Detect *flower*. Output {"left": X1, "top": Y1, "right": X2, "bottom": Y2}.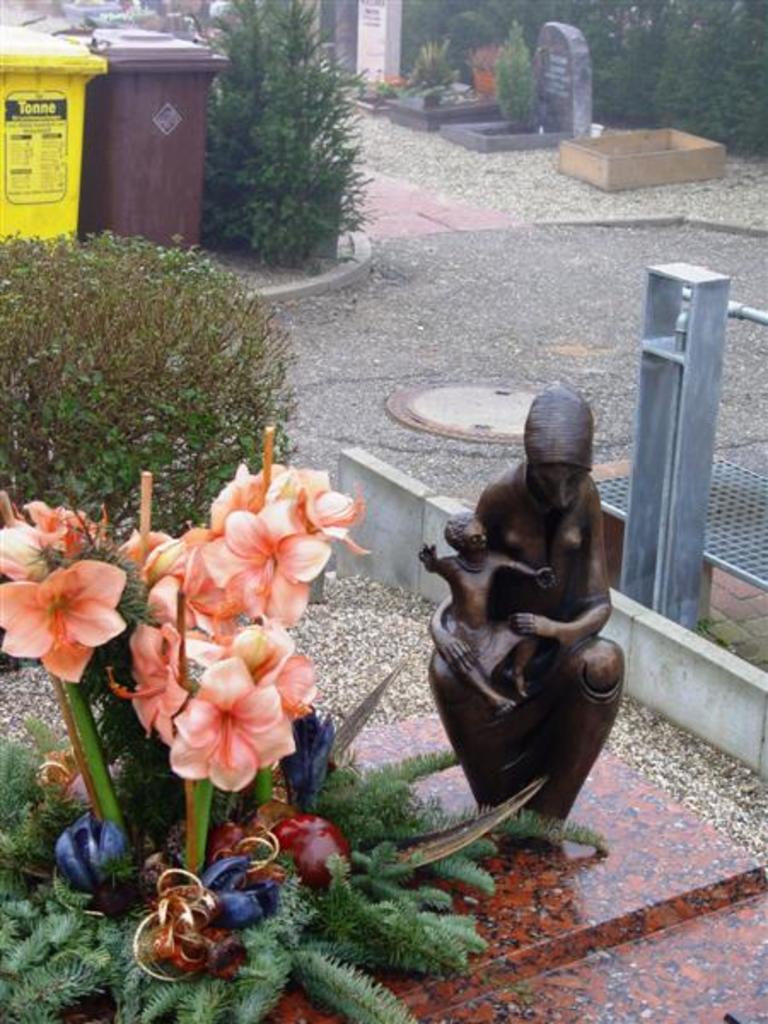
{"left": 140, "top": 635, "right": 311, "bottom": 787}.
